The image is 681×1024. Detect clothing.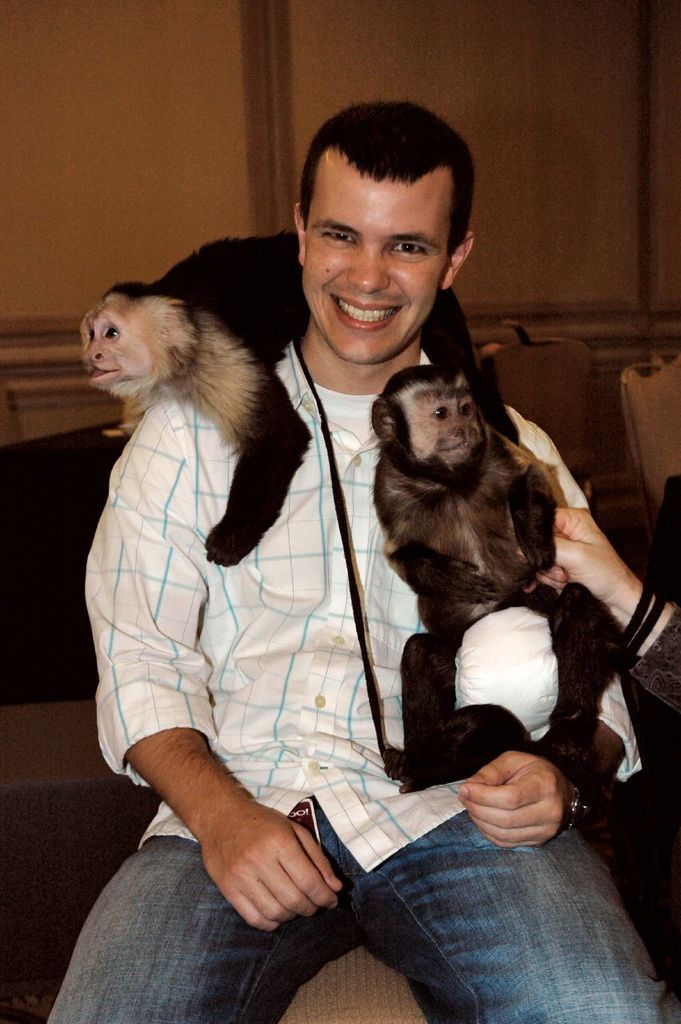
Detection: crop(70, 217, 448, 941).
